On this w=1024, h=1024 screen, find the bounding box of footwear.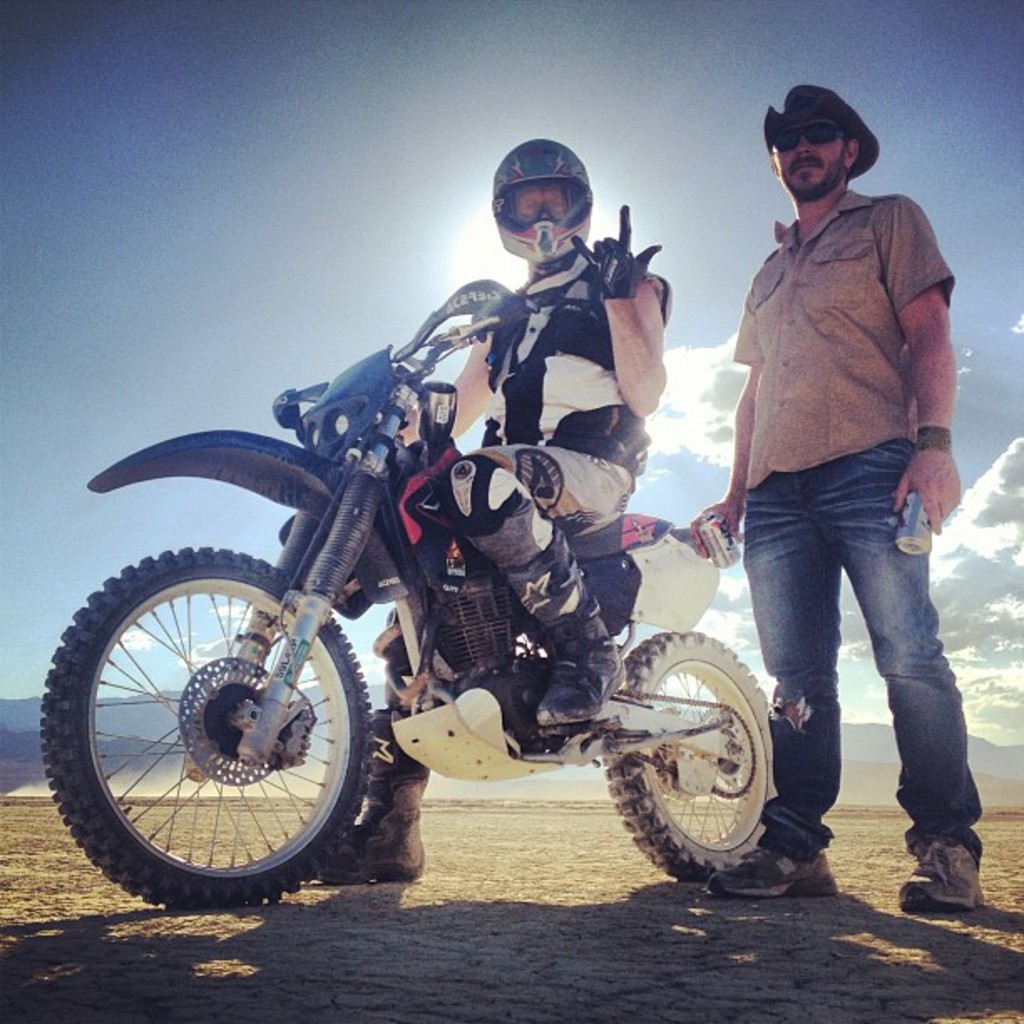
Bounding box: left=915, top=805, right=994, bottom=929.
